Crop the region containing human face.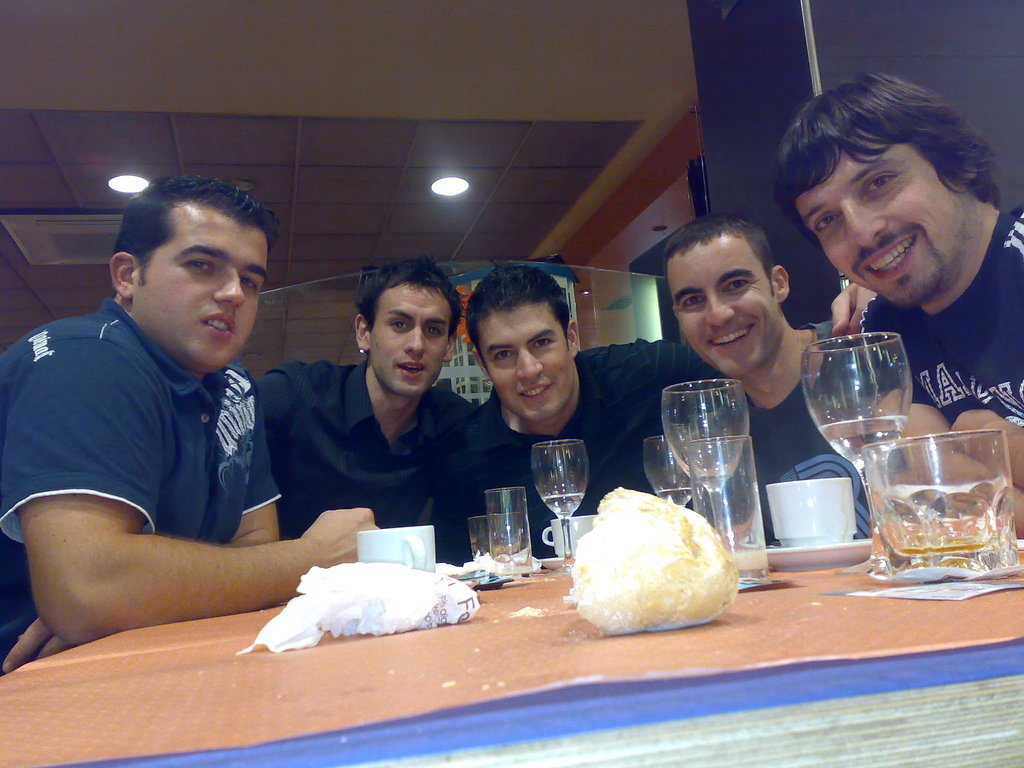
Crop region: box=[671, 233, 779, 378].
